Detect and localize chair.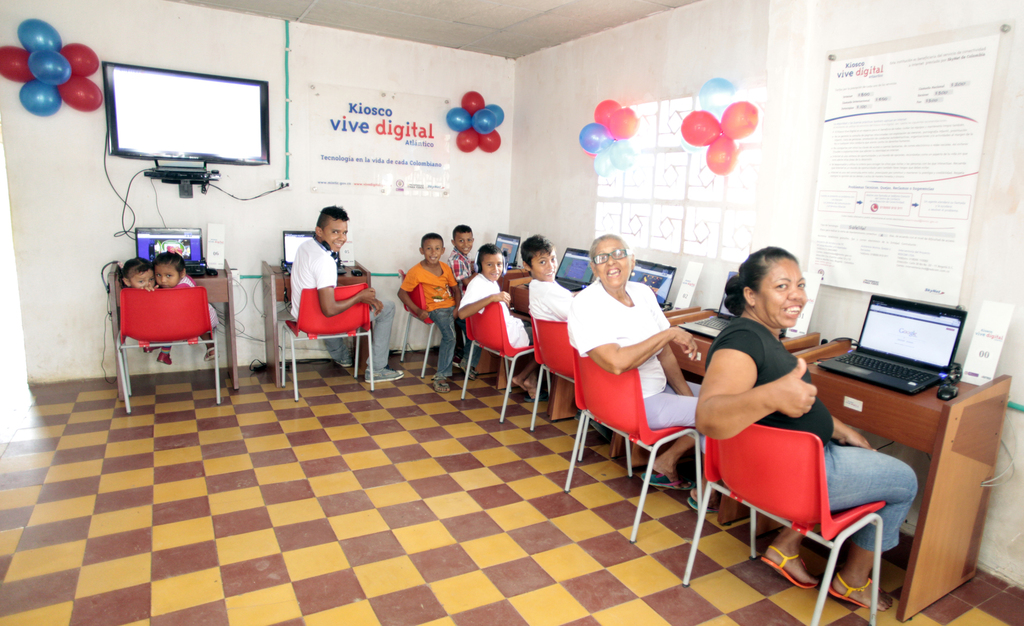
Localized at left=526, top=317, right=577, bottom=457.
